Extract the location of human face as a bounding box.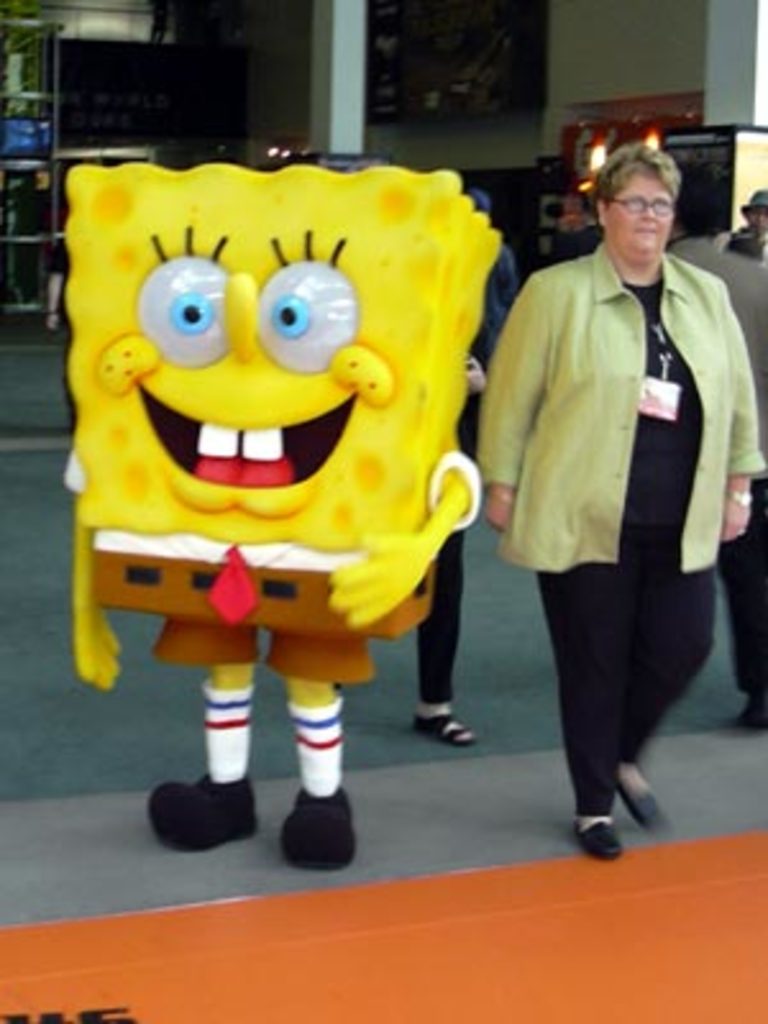
crop(745, 210, 765, 223).
